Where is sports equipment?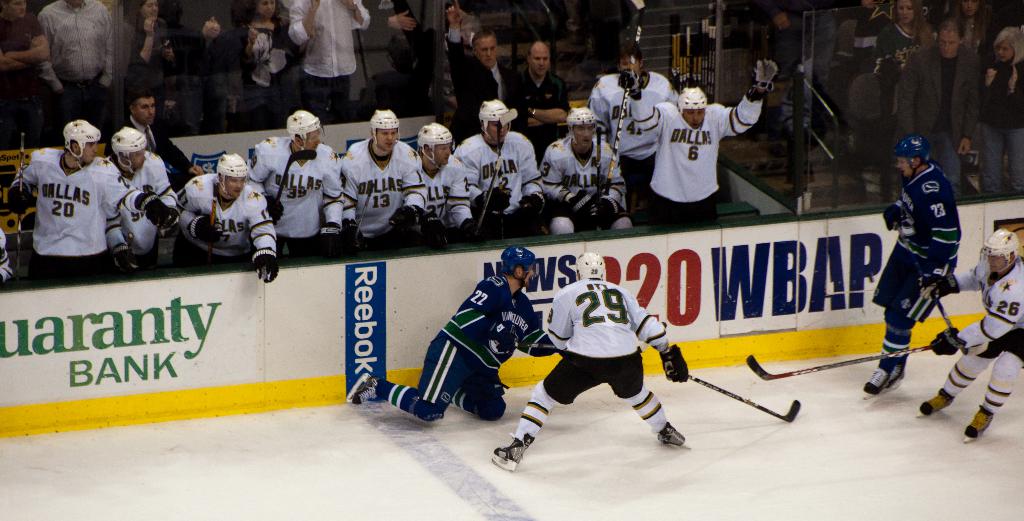
188 212 225 248.
